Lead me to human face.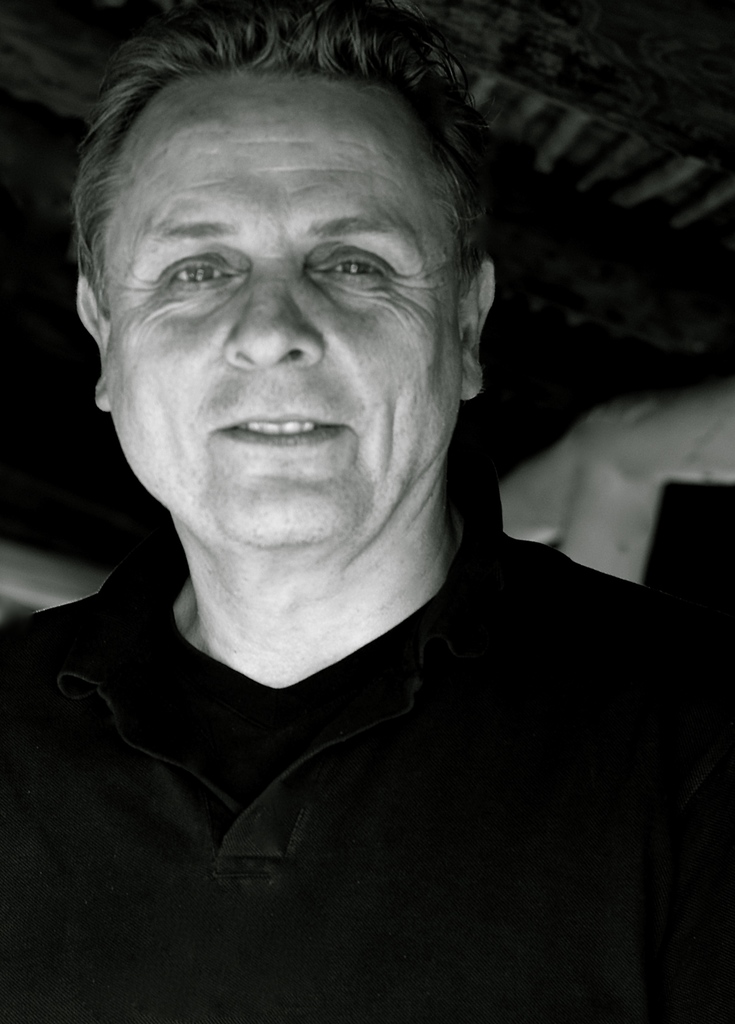
Lead to {"x1": 74, "y1": 40, "x2": 461, "y2": 532}.
